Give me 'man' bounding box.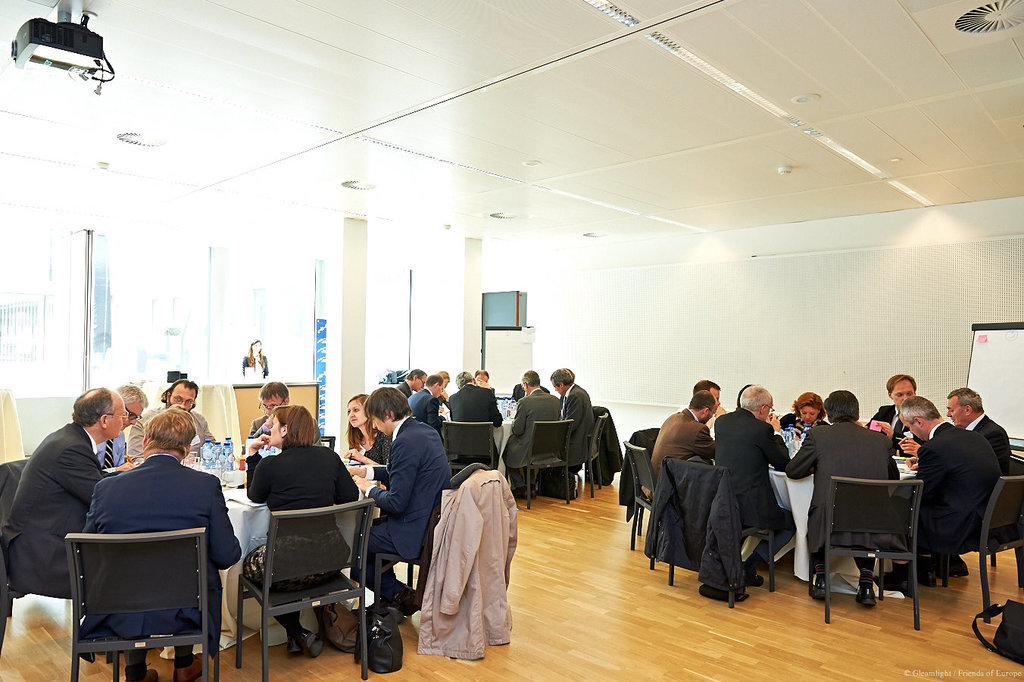
left=901, top=383, right=1015, bottom=575.
